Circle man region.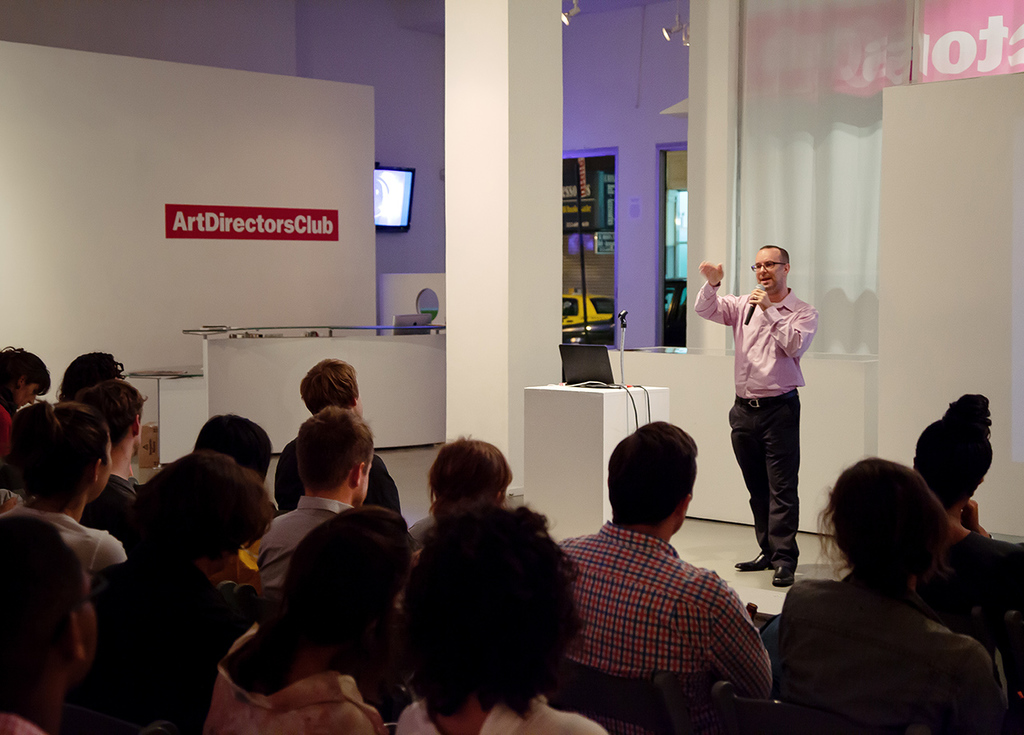
Region: detection(273, 356, 404, 519).
